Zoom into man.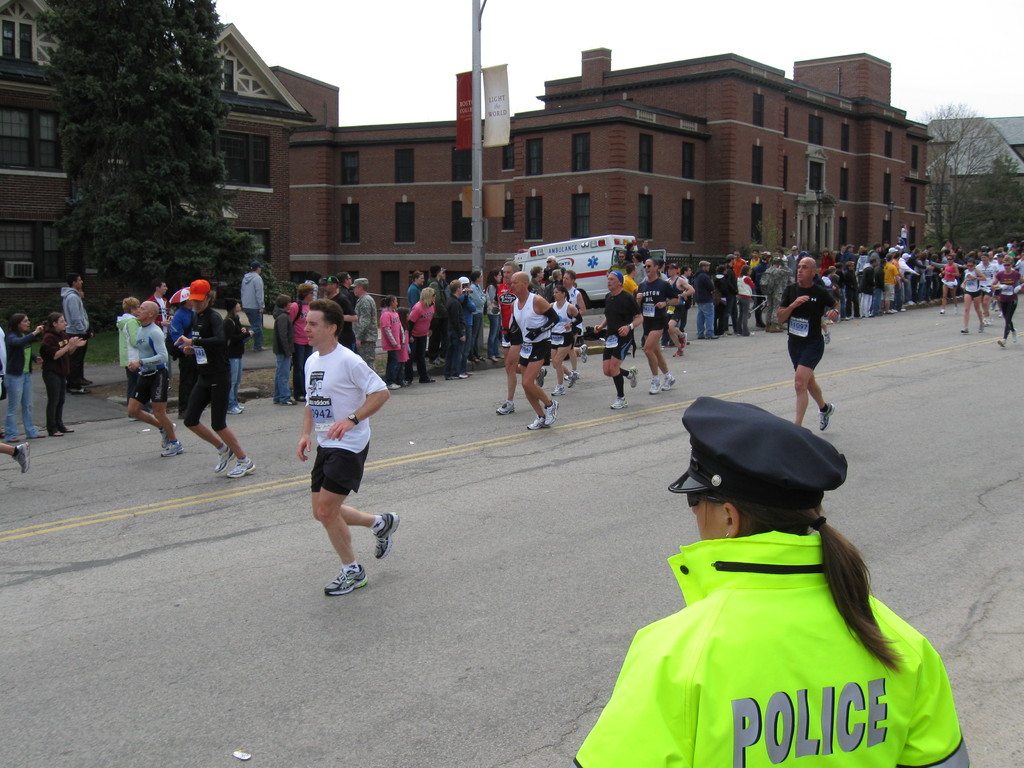
Zoom target: detection(593, 271, 643, 410).
